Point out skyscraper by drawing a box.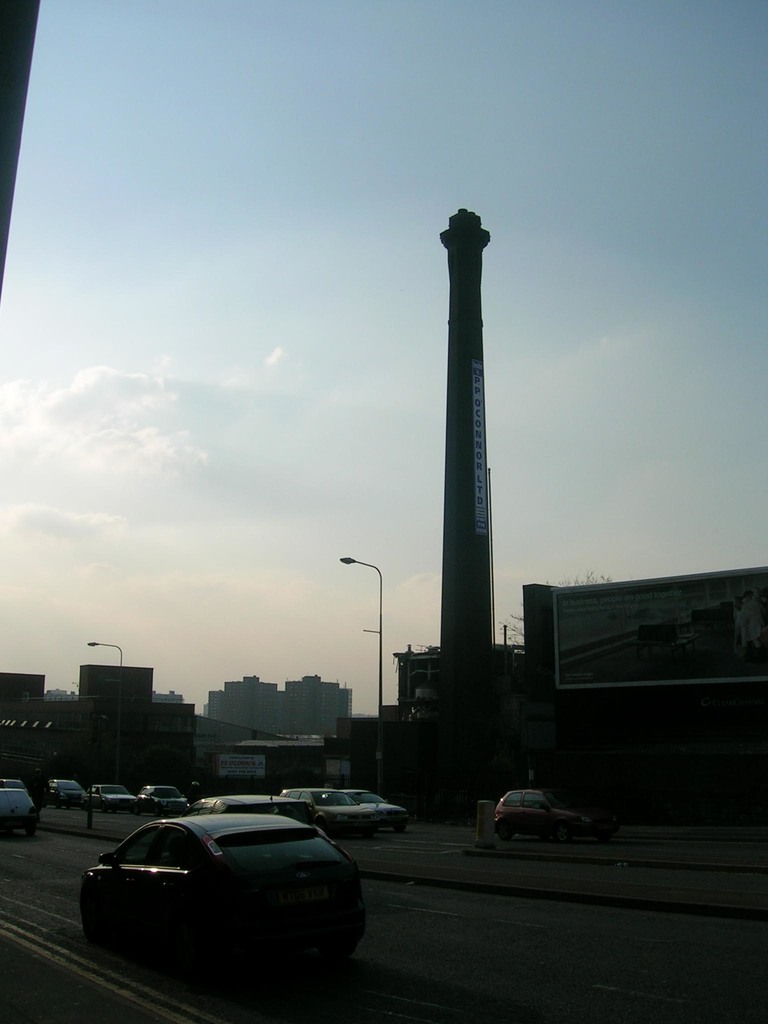
locate(428, 202, 510, 699).
